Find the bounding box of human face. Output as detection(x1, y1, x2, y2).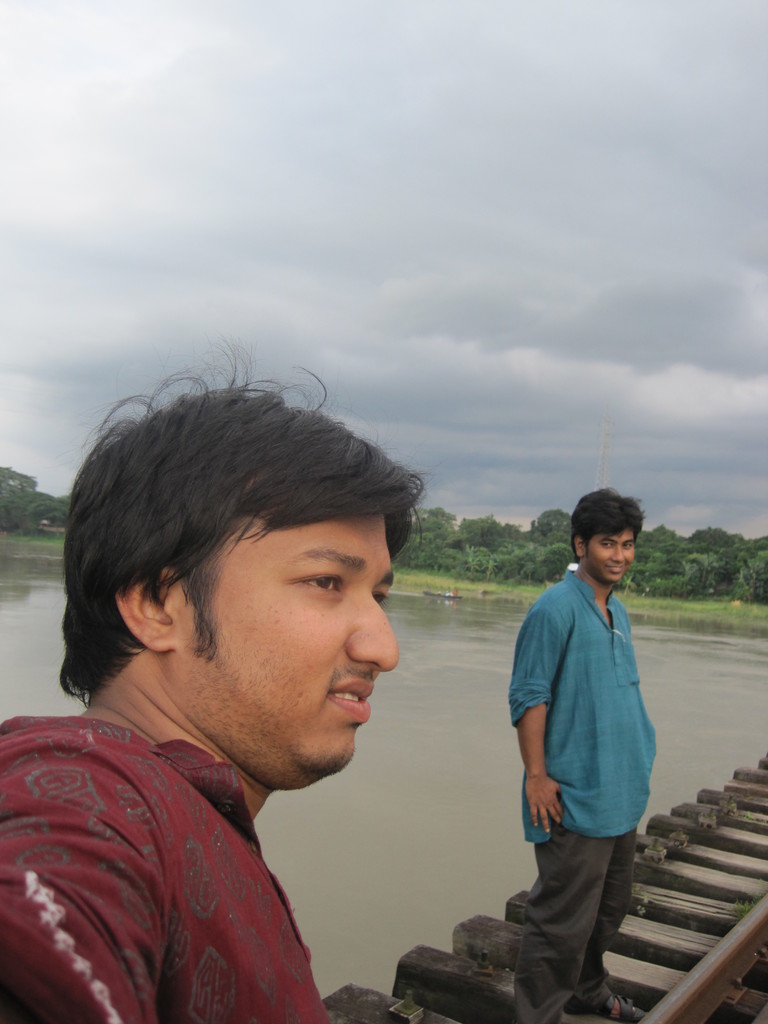
detection(587, 524, 639, 582).
